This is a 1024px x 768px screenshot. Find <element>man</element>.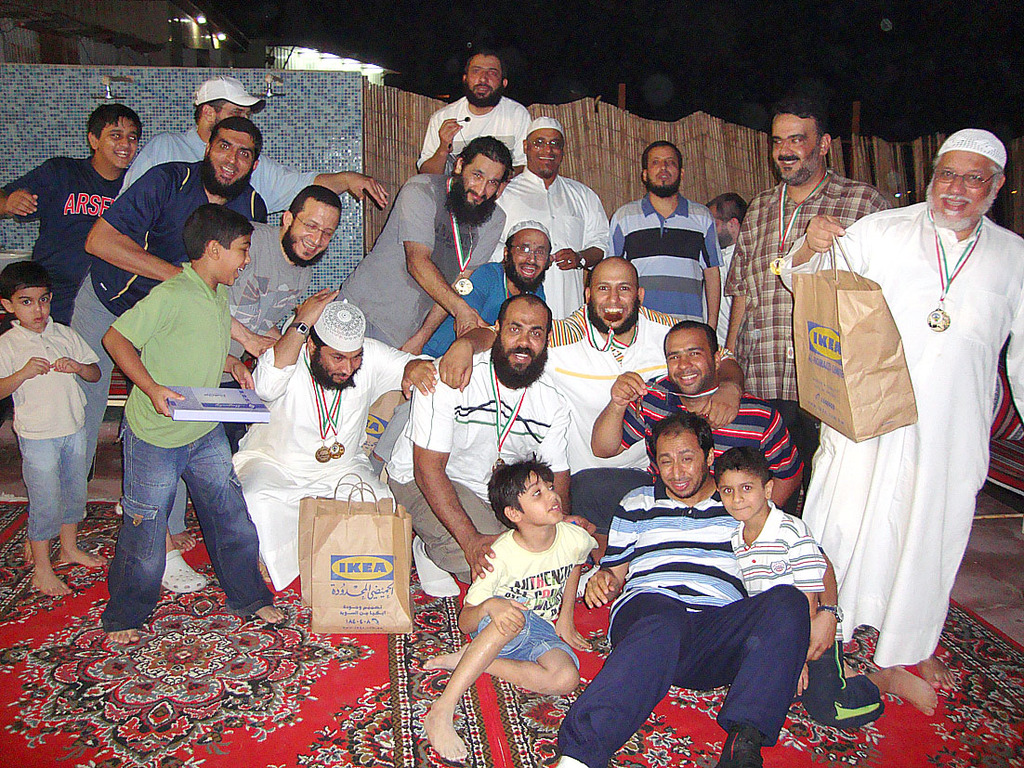
Bounding box: [x1=414, y1=45, x2=532, y2=199].
